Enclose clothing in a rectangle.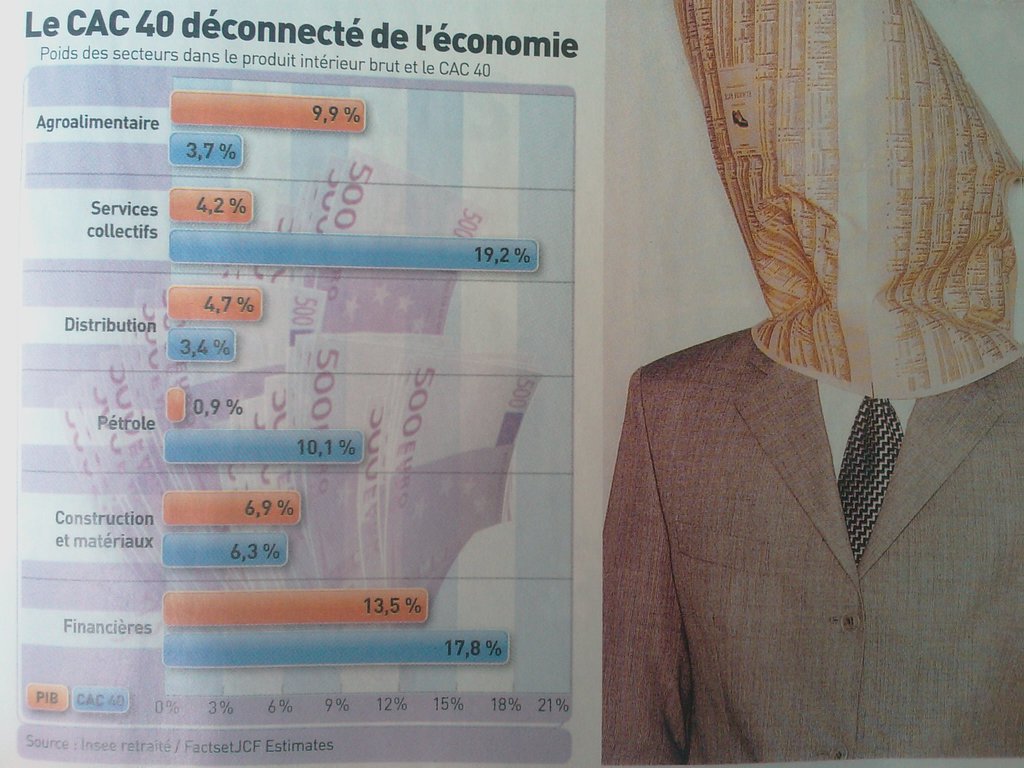
l=577, t=244, r=988, b=767.
